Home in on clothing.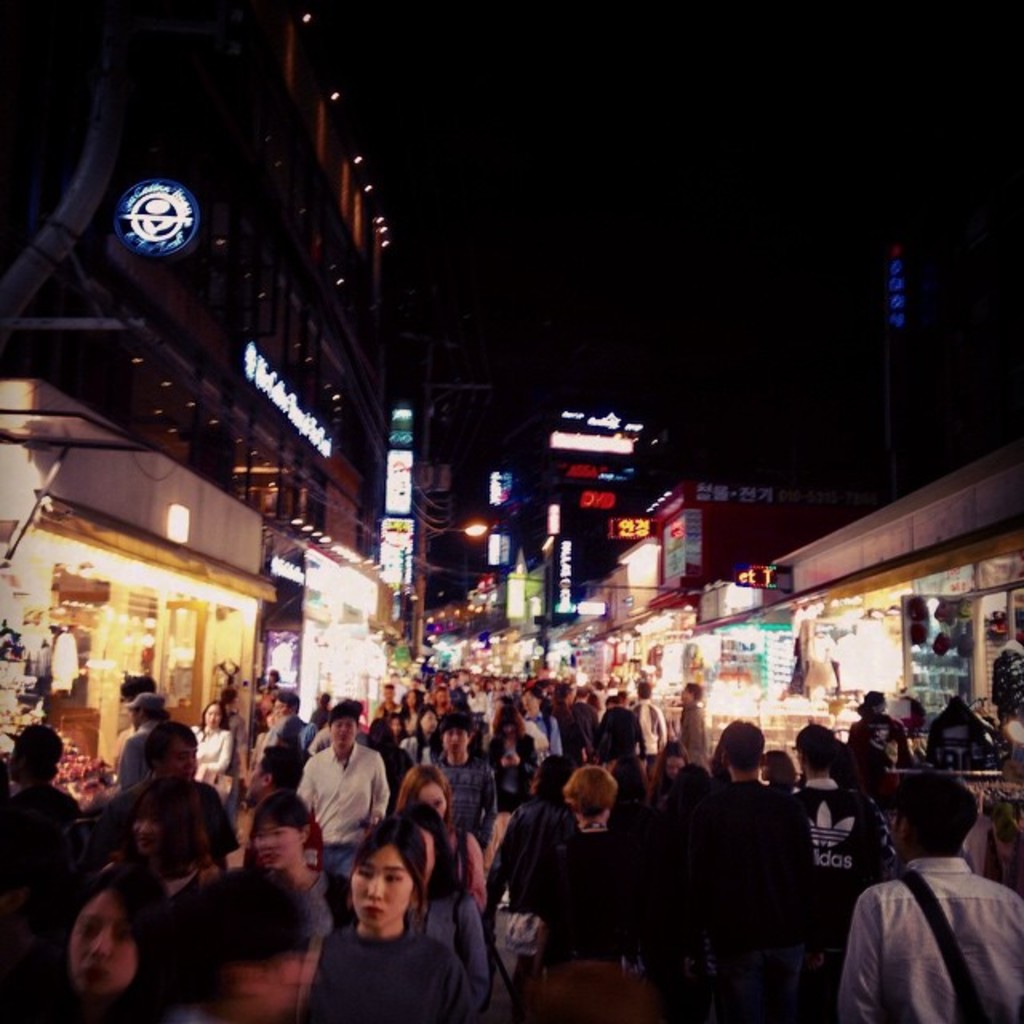
Homed in at 378/741/413/790.
